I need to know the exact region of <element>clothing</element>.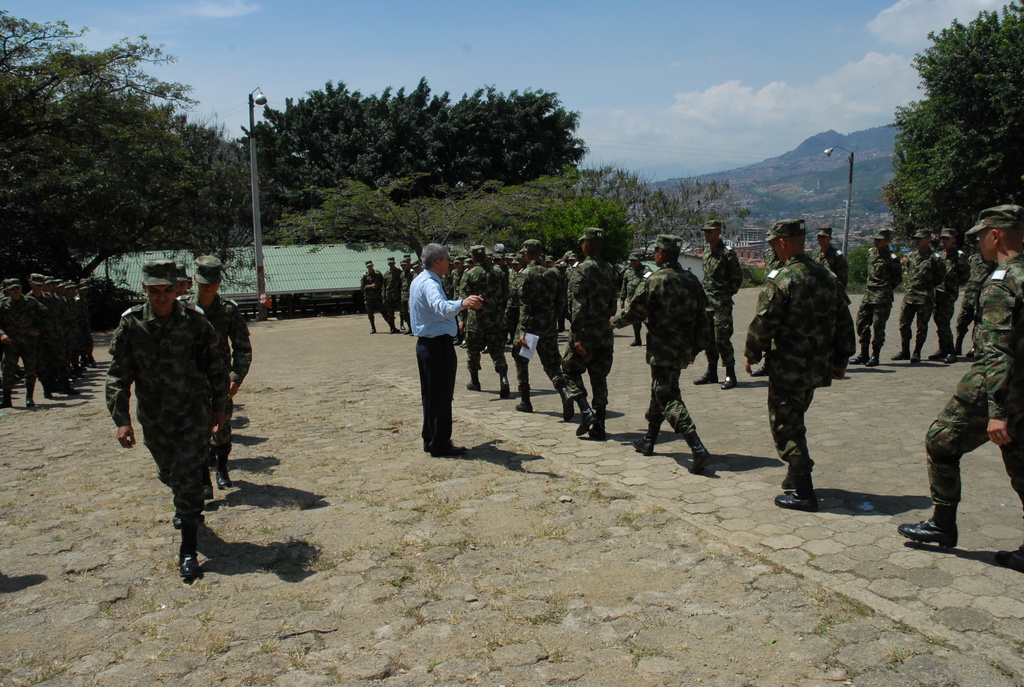
Region: [184,288,250,475].
